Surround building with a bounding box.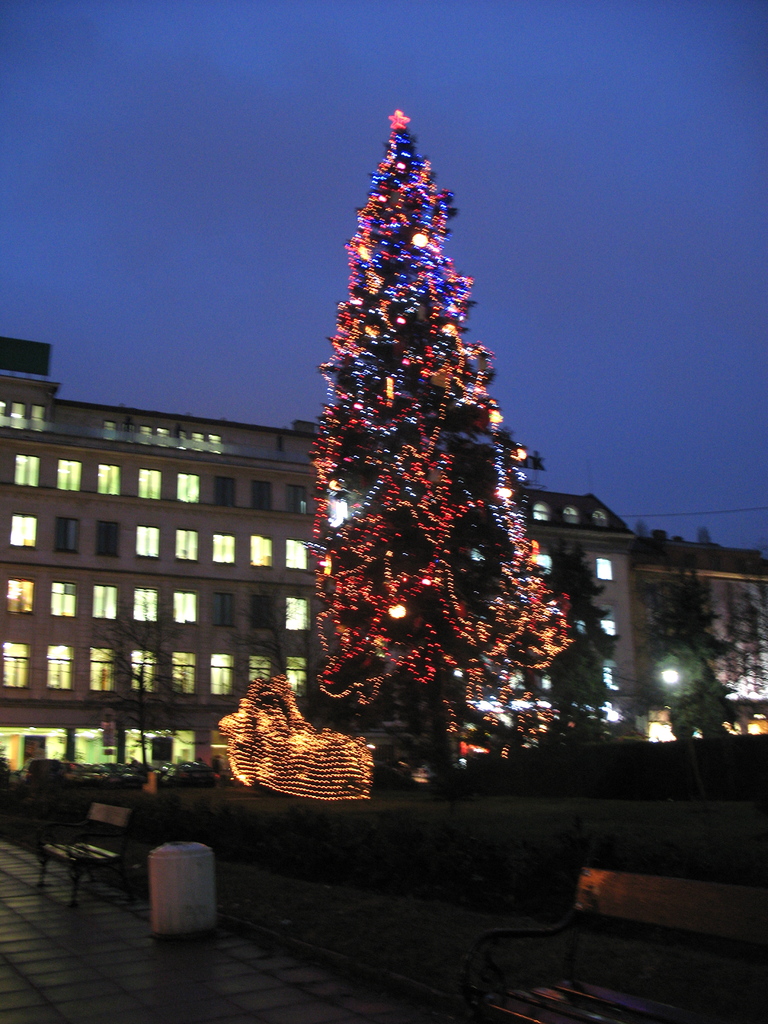
632 527 767 724.
